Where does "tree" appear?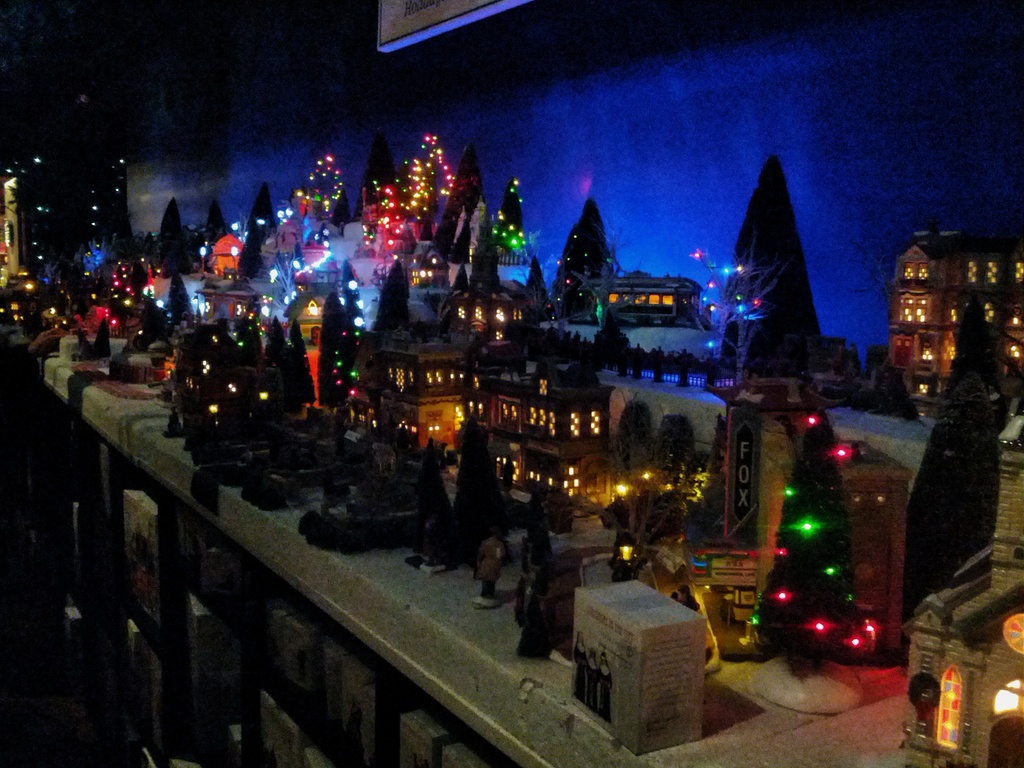
Appears at [left=267, top=253, right=304, bottom=304].
